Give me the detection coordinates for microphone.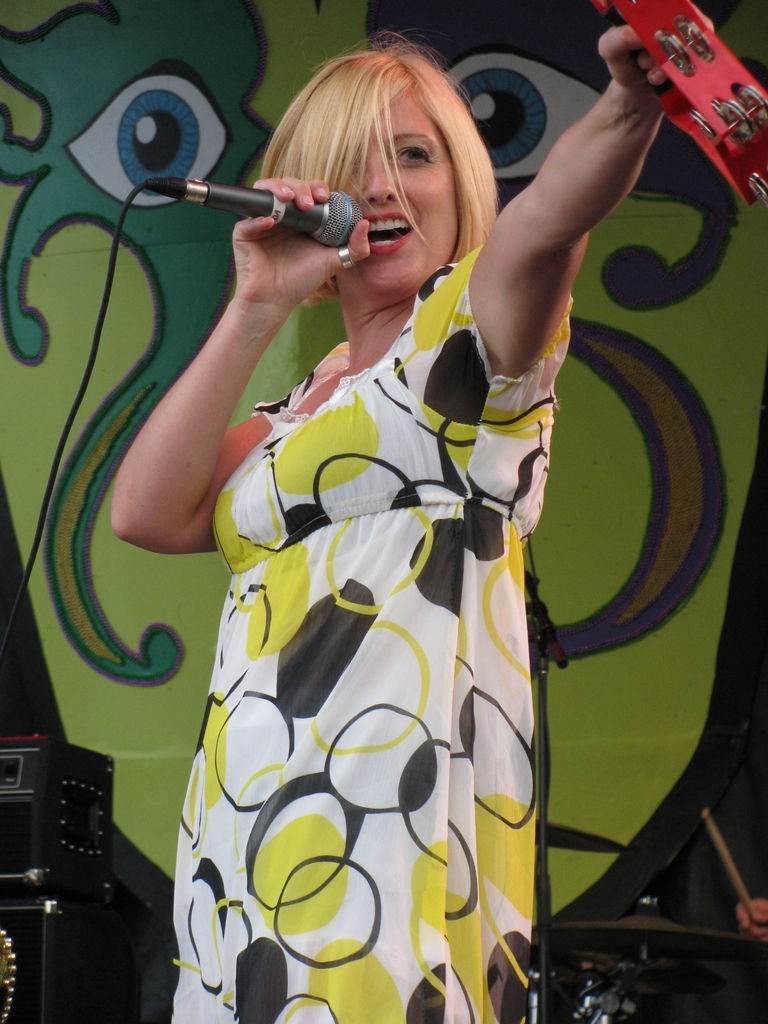
Rect(144, 146, 386, 253).
